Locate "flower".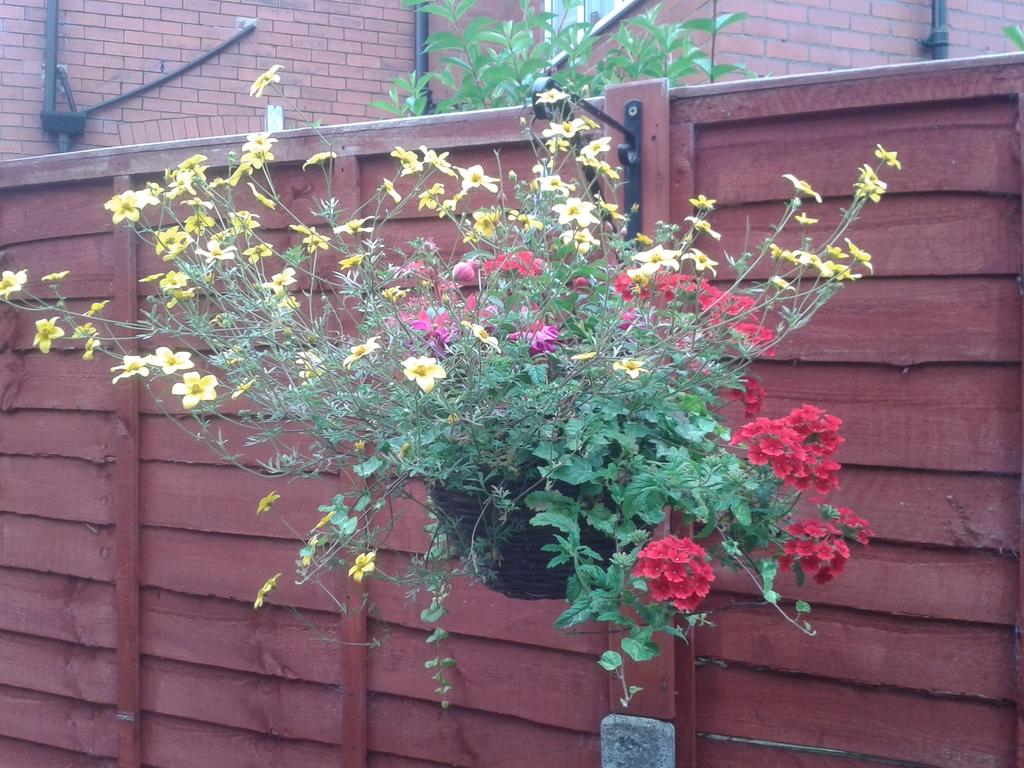
Bounding box: select_region(552, 197, 594, 228).
